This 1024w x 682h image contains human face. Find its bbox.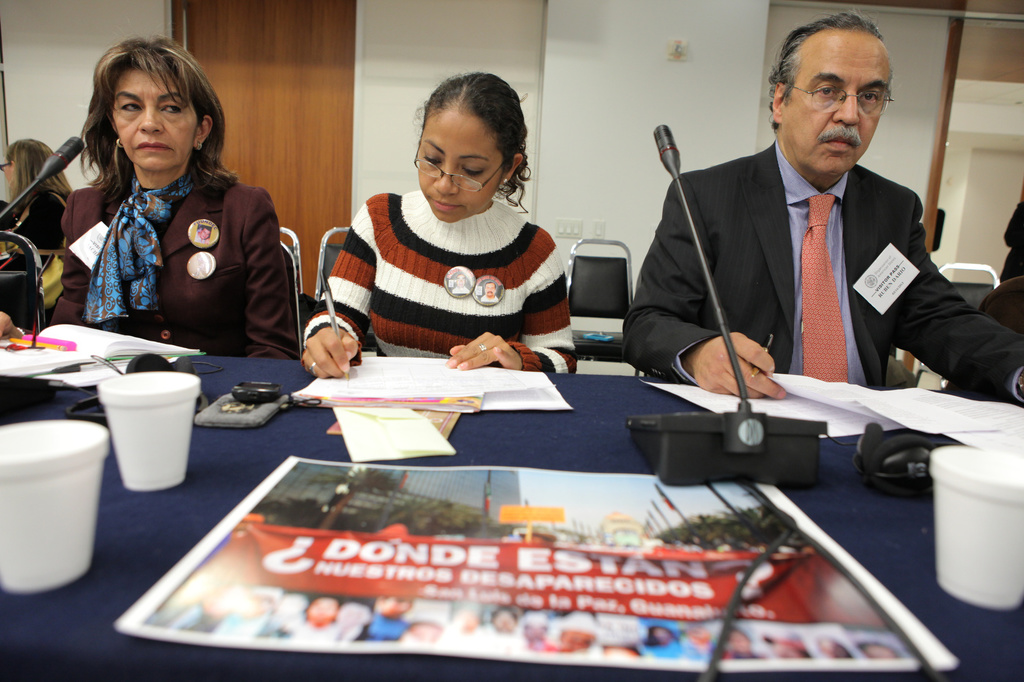
crop(784, 29, 891, 177).
